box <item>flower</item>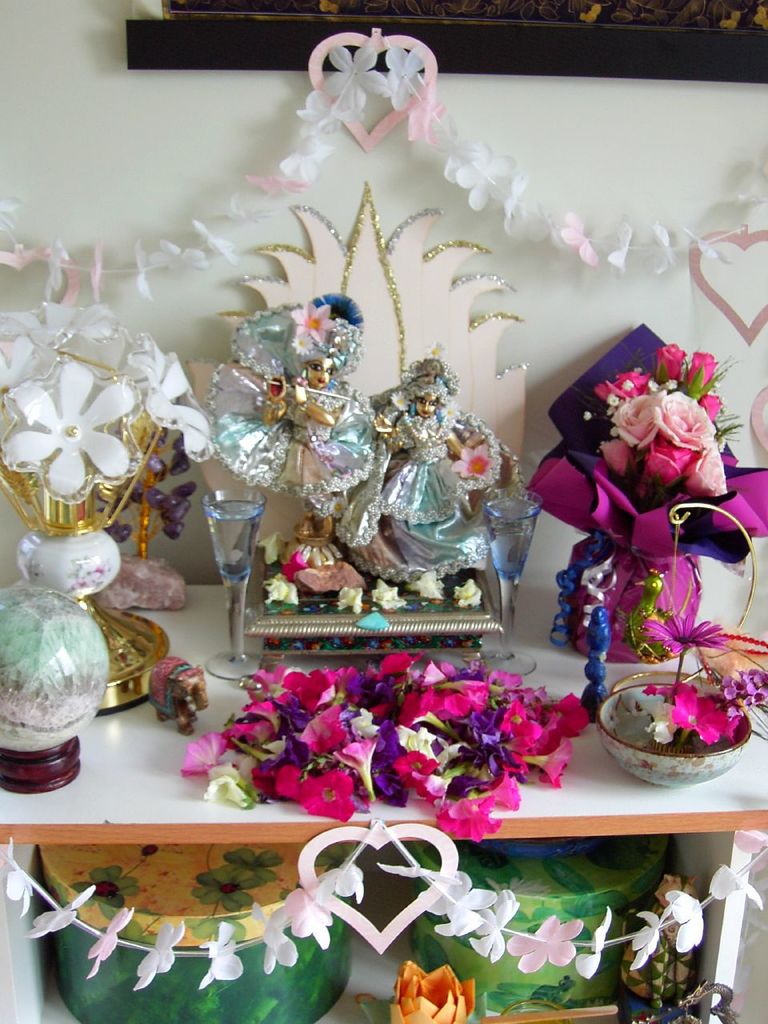
box(730, 669, 767, 709)
